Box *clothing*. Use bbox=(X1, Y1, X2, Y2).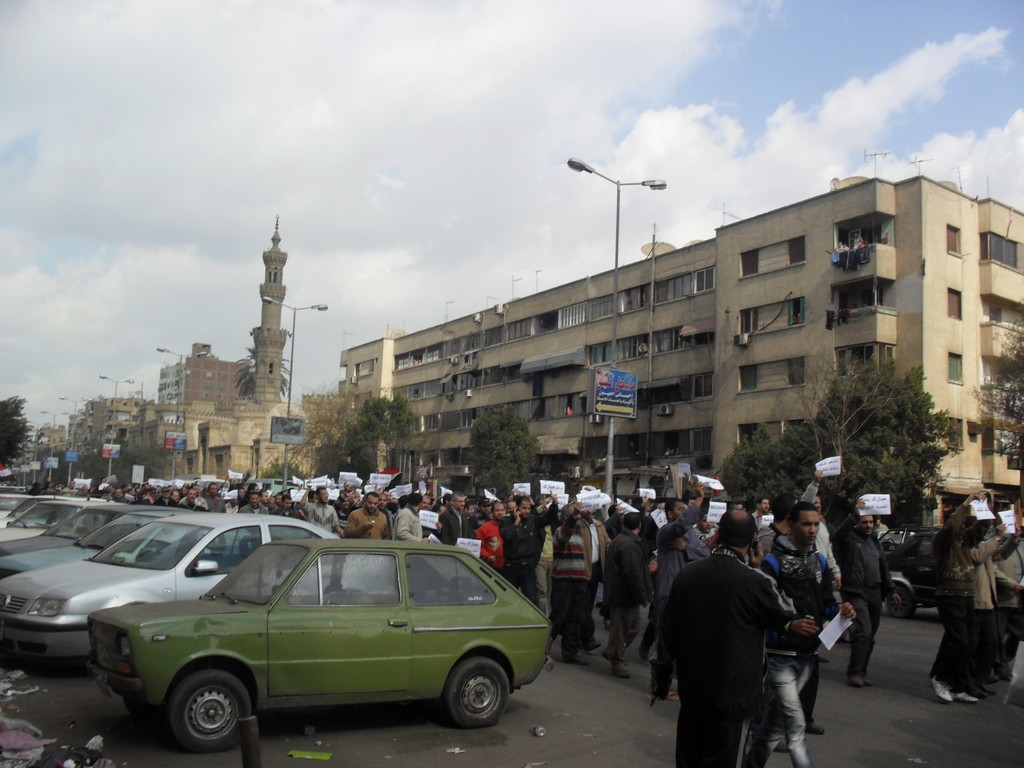
bbox=(929, 504, 977, 689).
